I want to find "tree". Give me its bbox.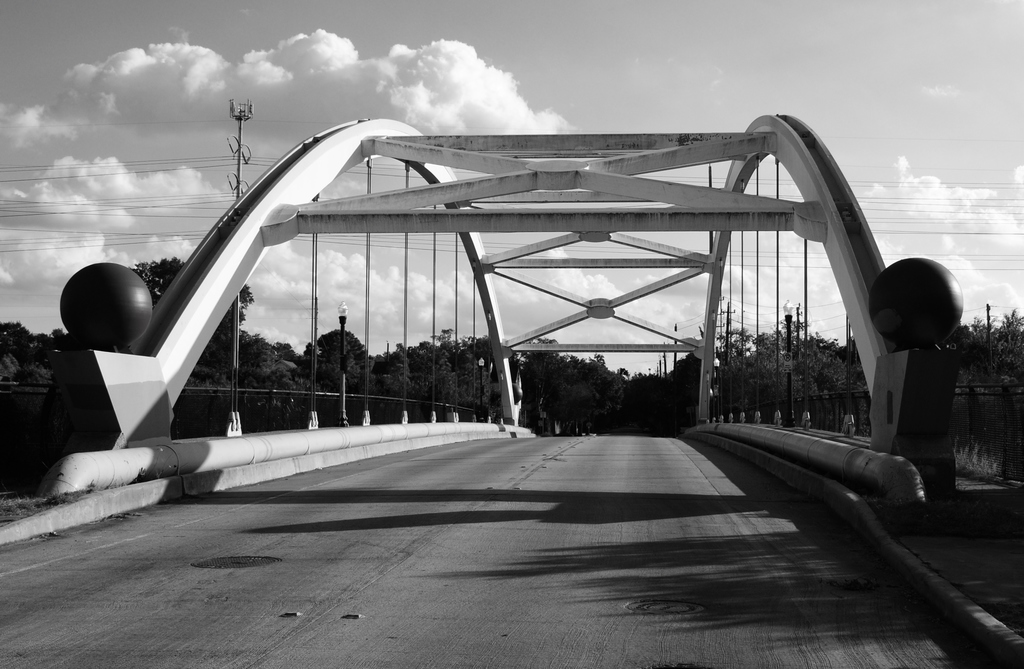
{"left": 510, "top": 334, "right": 624, "bottom": 431}.
